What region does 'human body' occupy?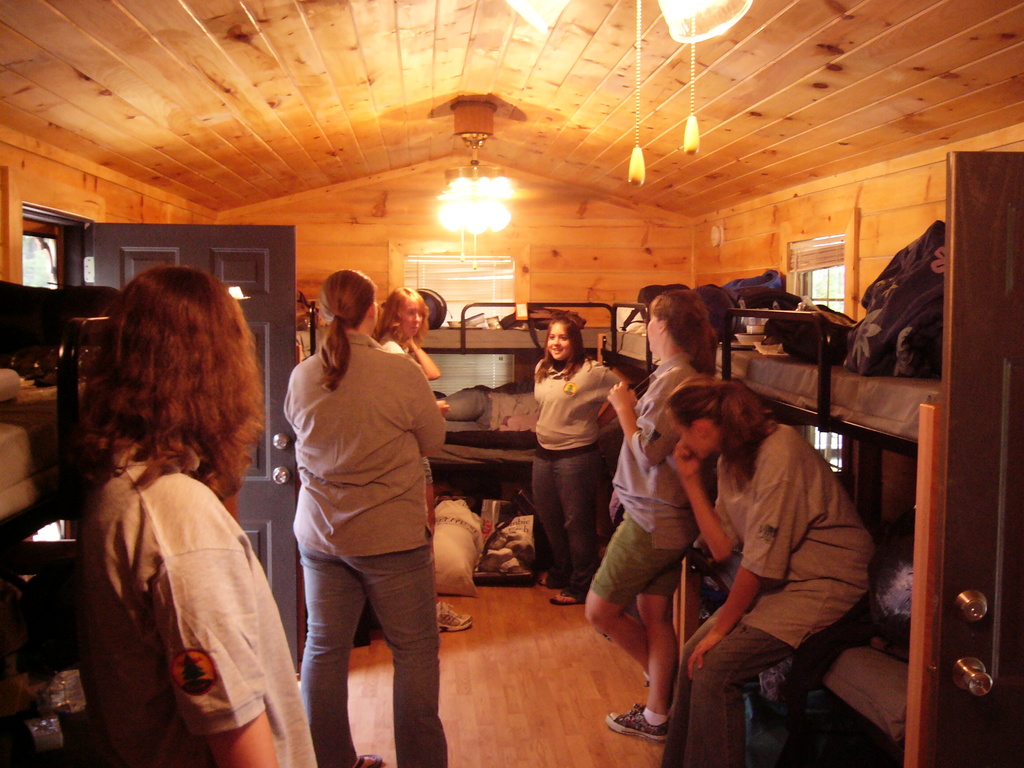
region(64, 292, 266, 764).
